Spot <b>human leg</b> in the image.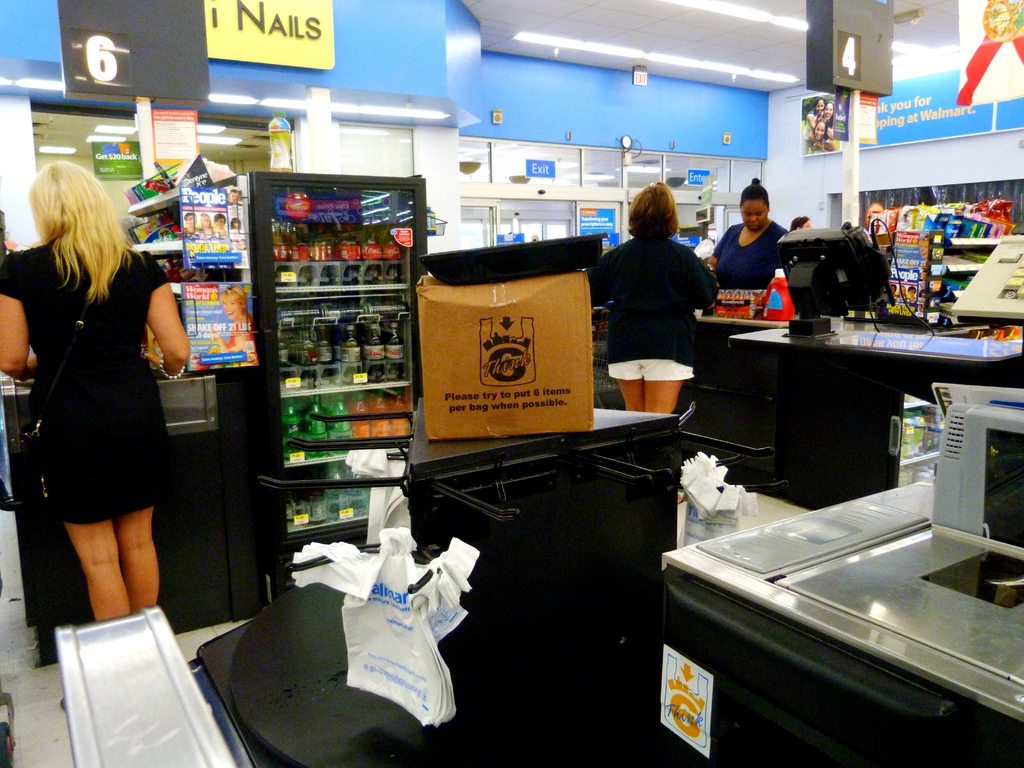
<b>human leg</b> found at (641,383,684,506).
